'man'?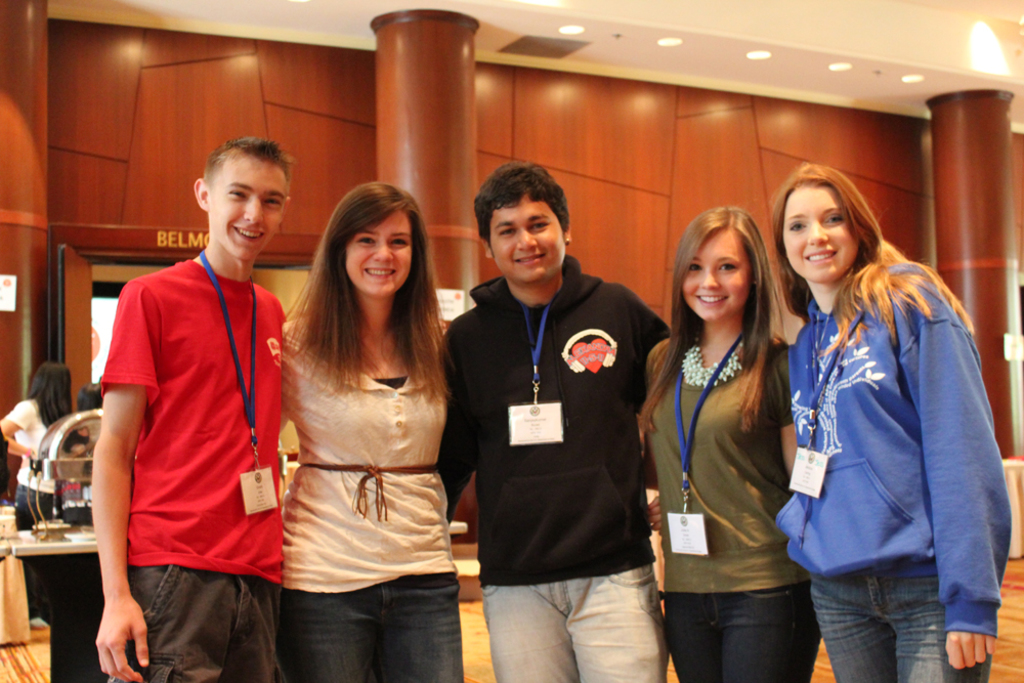
box=[435, 156, 749, 682]
